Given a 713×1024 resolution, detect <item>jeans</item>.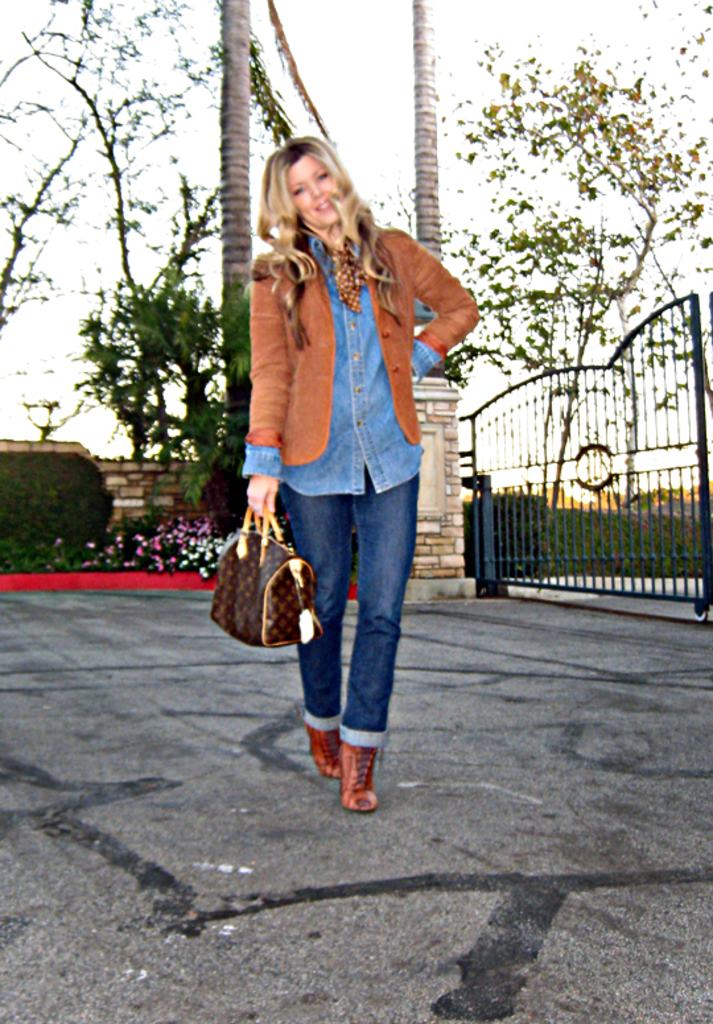
detection(244, 232, 440, 491).
